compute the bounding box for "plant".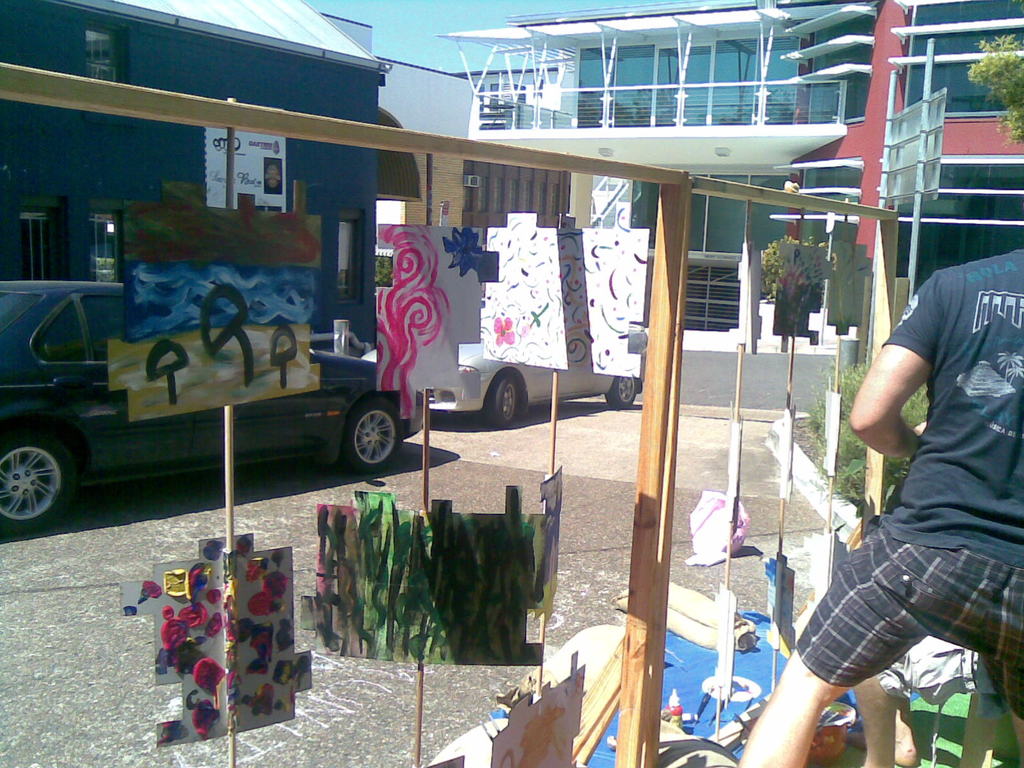
{"left": 758, "top": 233, "right": 838, "bottom": 311}.
